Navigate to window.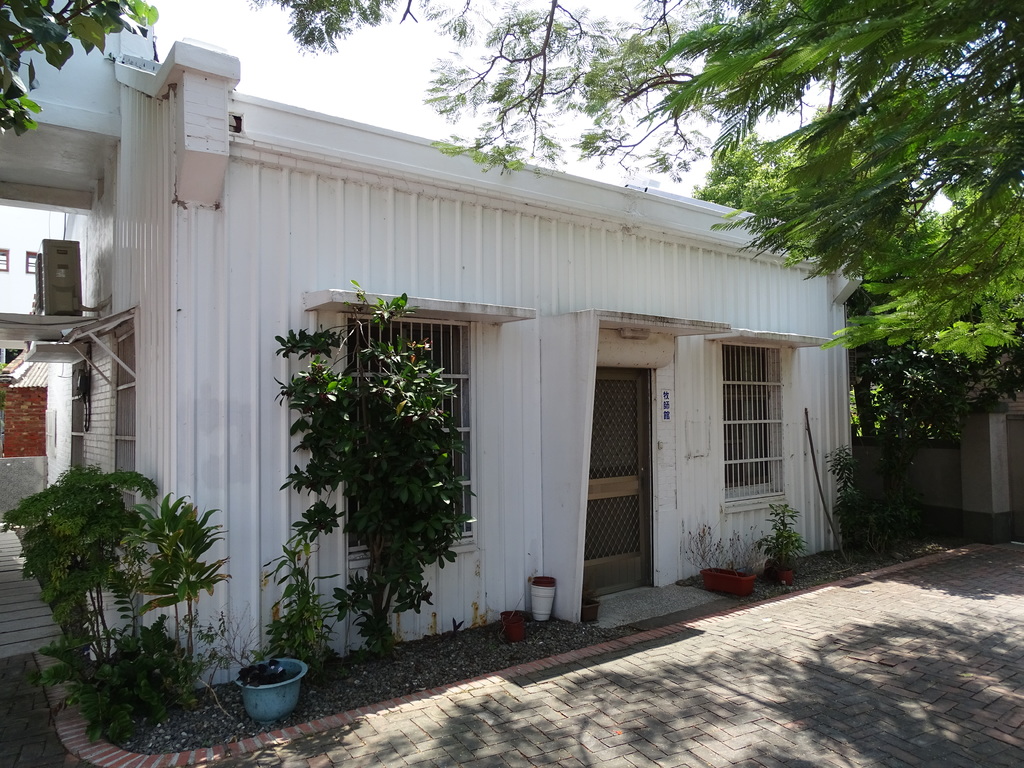
Navigation target: <box>715,343,791,501</box>.
